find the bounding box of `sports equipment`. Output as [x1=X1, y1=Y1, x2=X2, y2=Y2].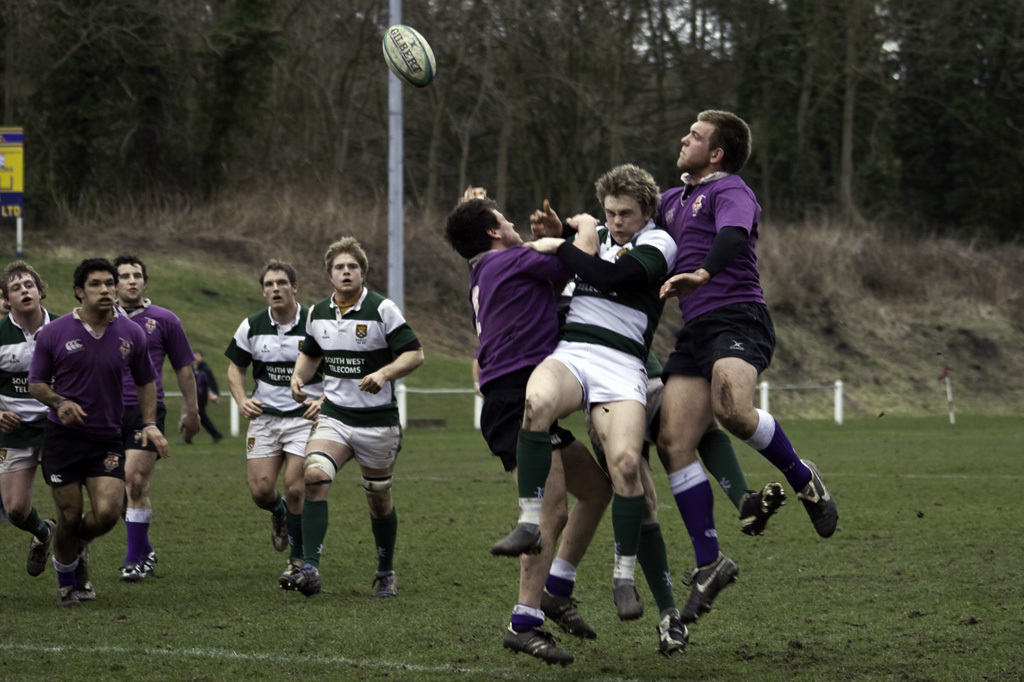
[x1=482, y1=519, x2=541, y2=554].
